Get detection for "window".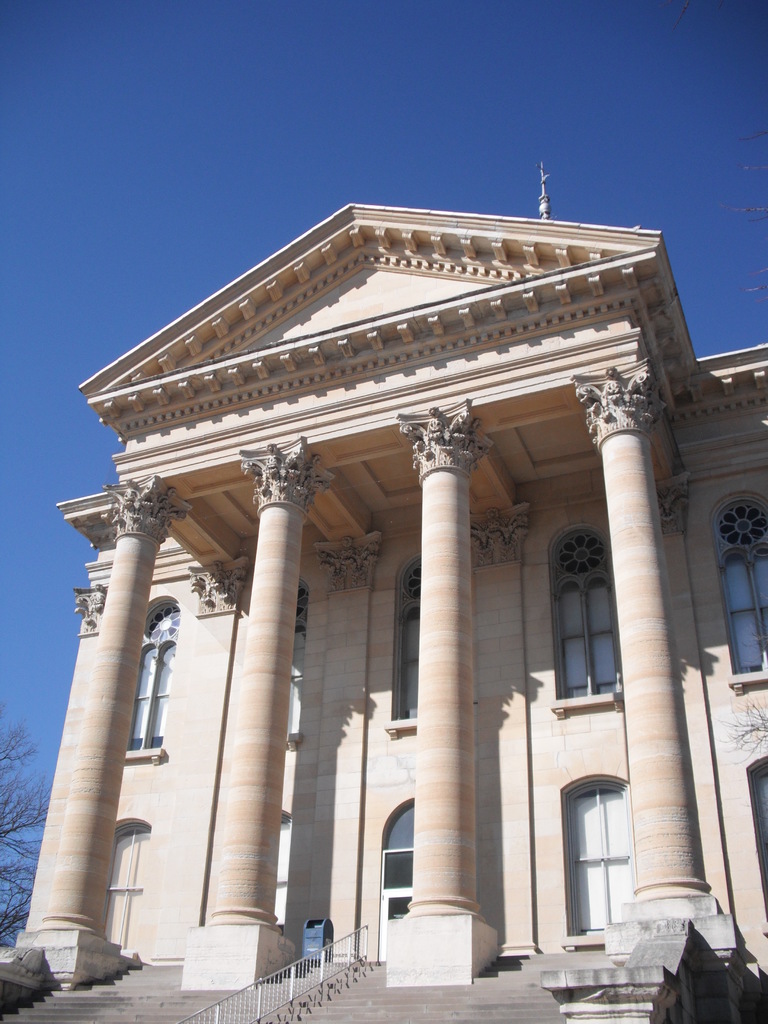
Detection: [548, 536, 620, 693].
